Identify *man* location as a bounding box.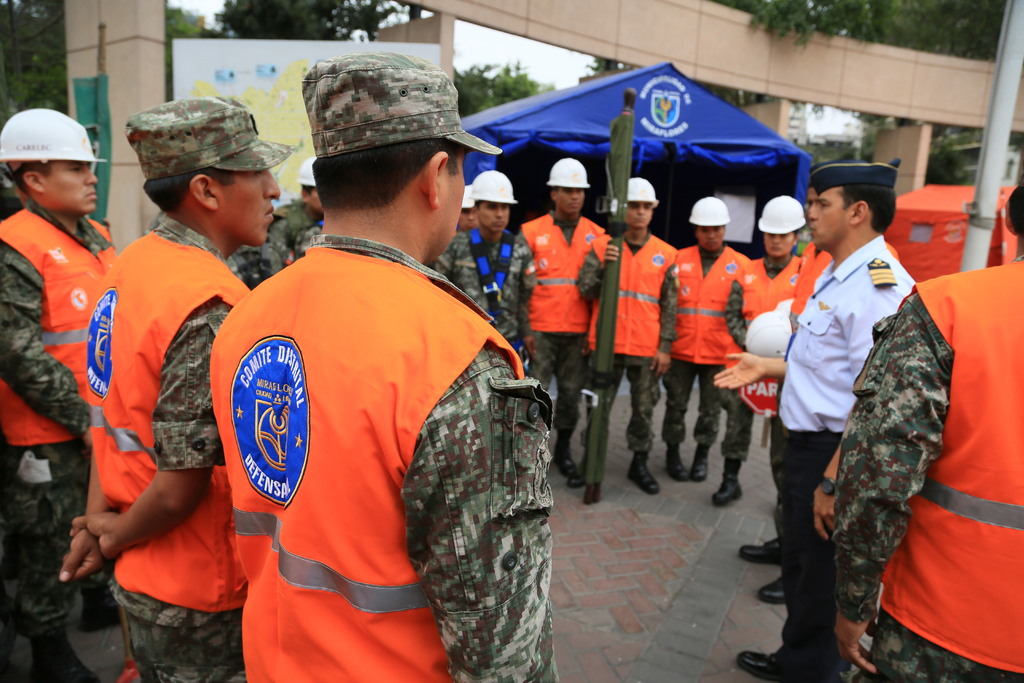
region(718, 164, 909, 682).
